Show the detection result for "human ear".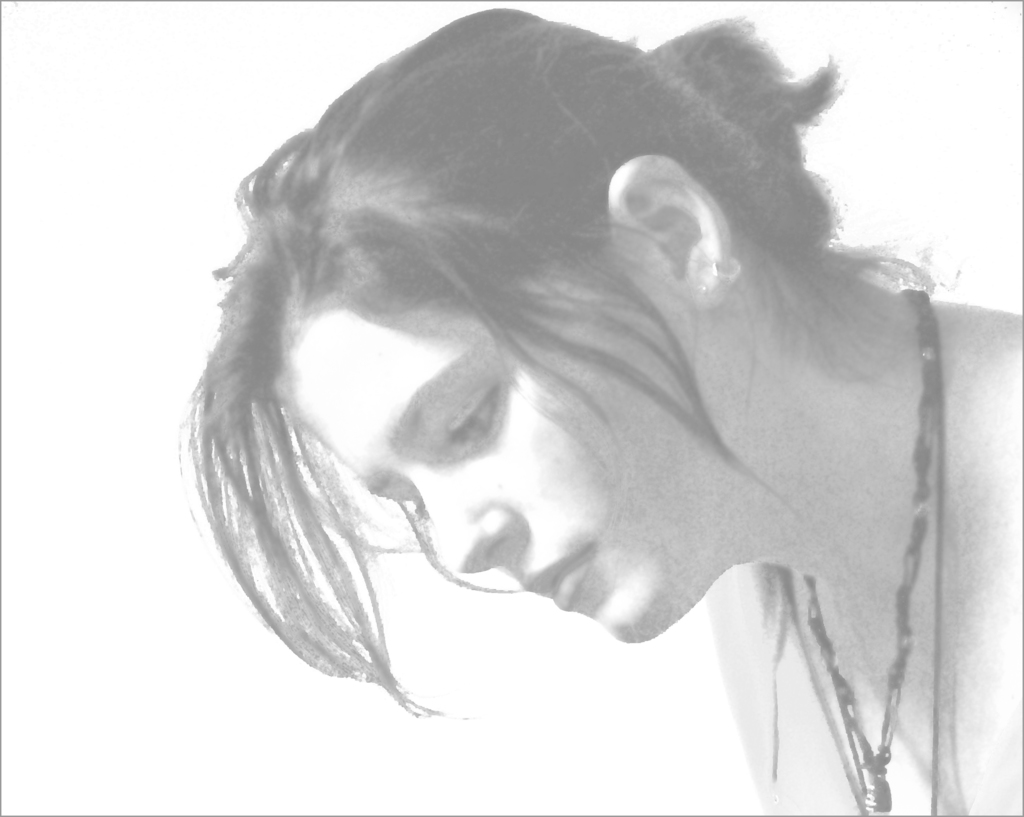
[604,151,733,305].
